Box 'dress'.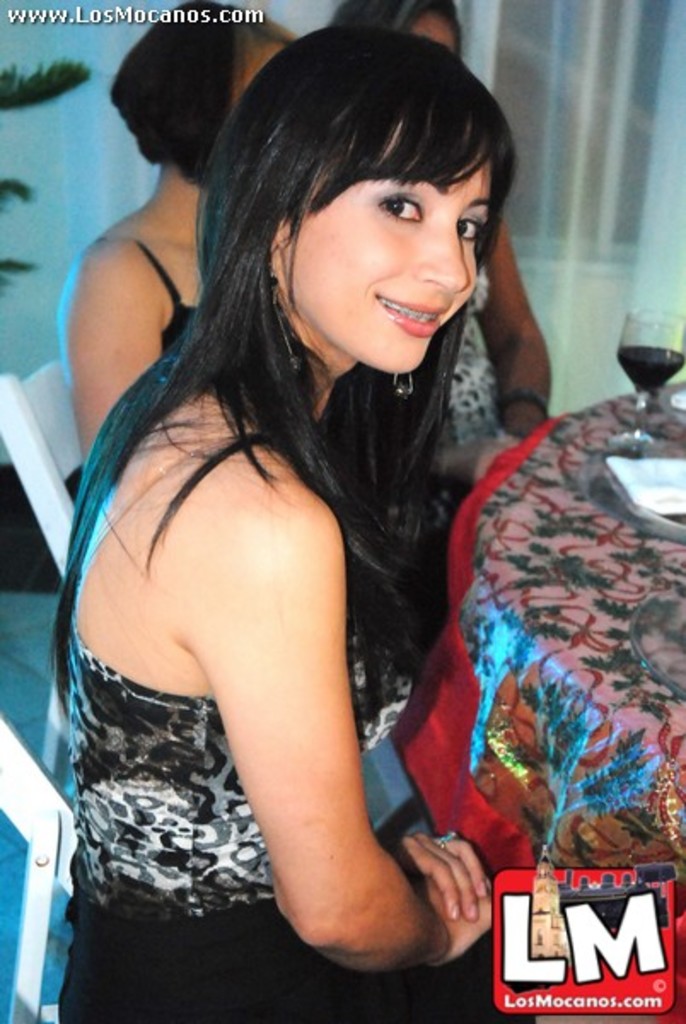
bbox=(430, 261, 534, 531).
